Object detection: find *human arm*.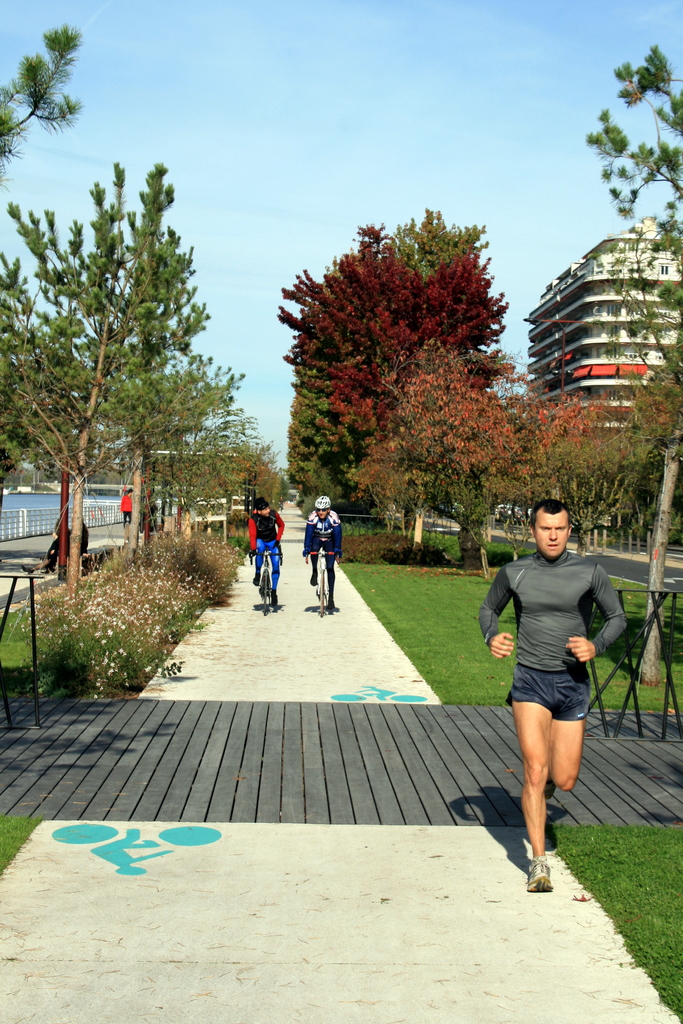
bbox=[561, 567, 630, 665].
